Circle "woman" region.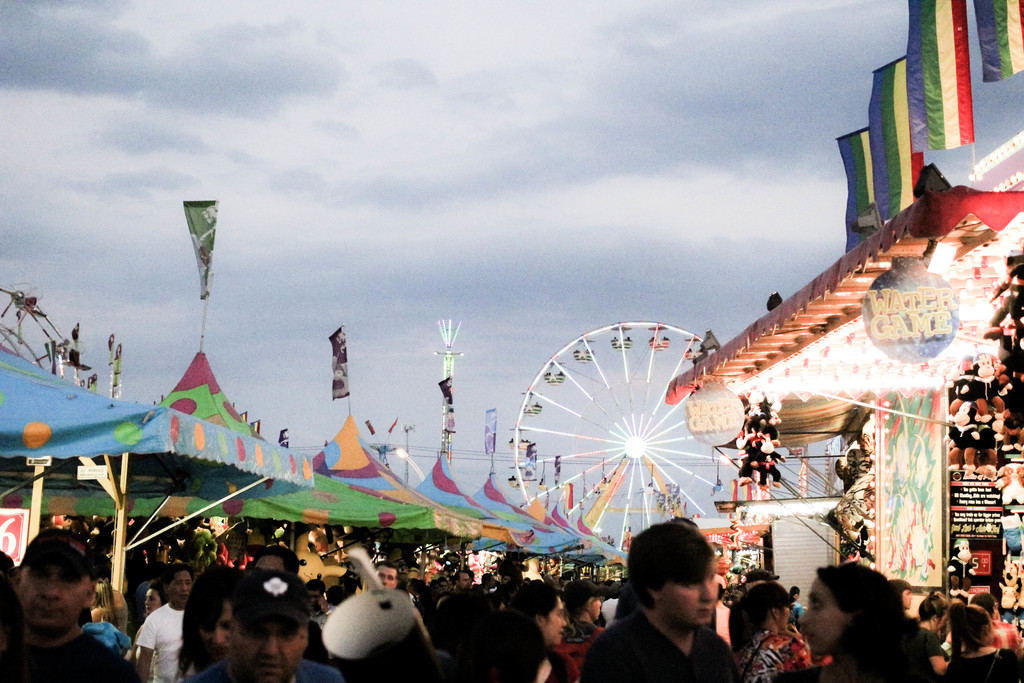
Region: BBox(175, 562, 253, 682).
